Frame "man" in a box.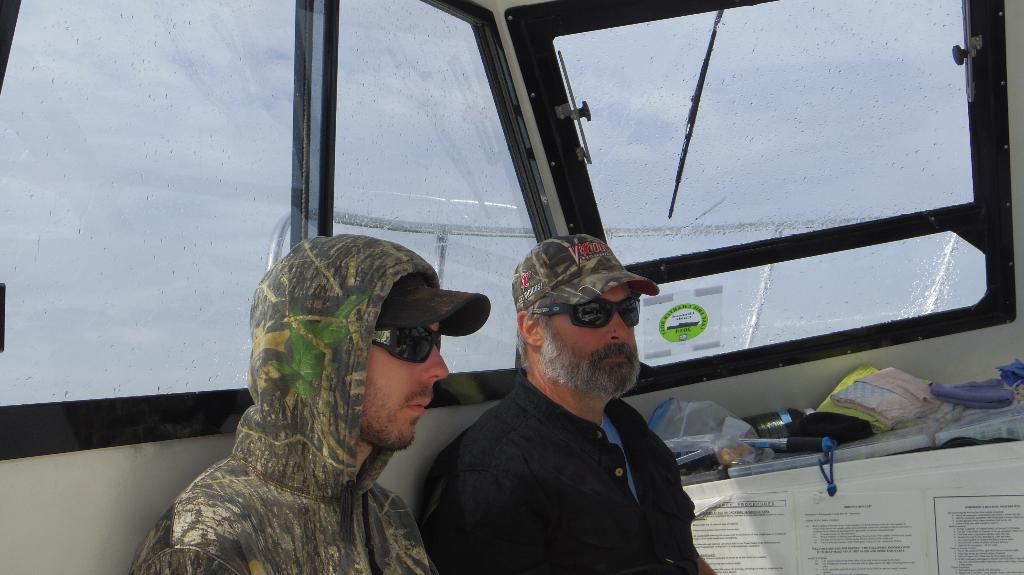
bbox=[412, 236, 731, 569].
